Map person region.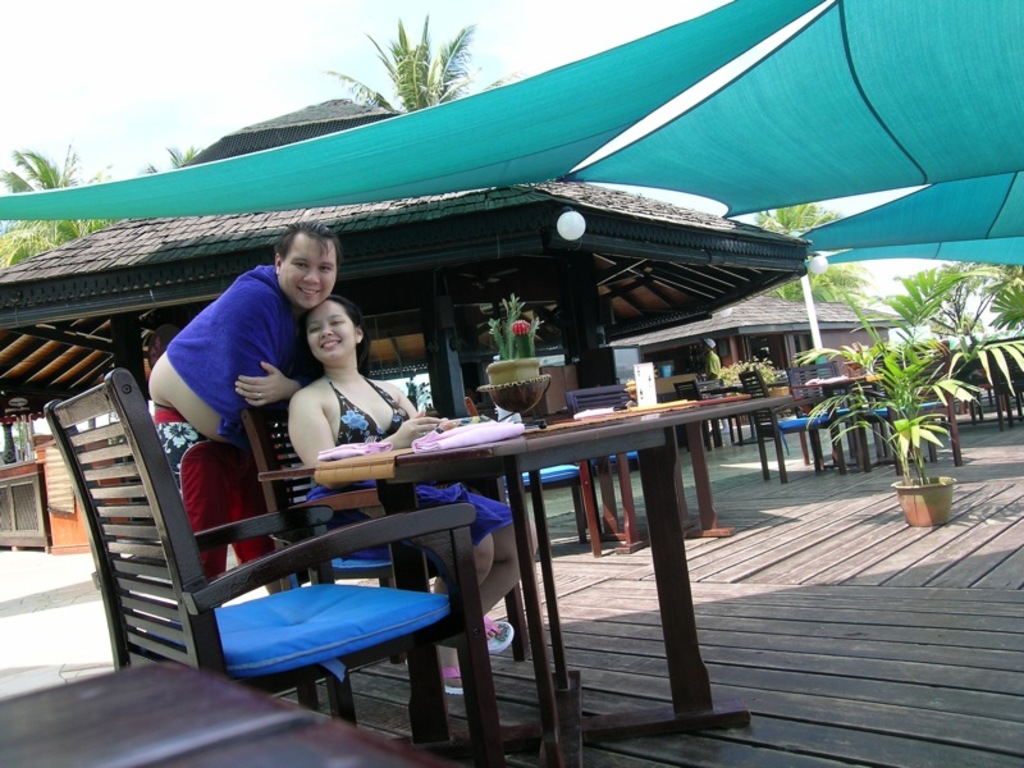
Mapped to [left=143, top=215, right=346, bottom=609].
